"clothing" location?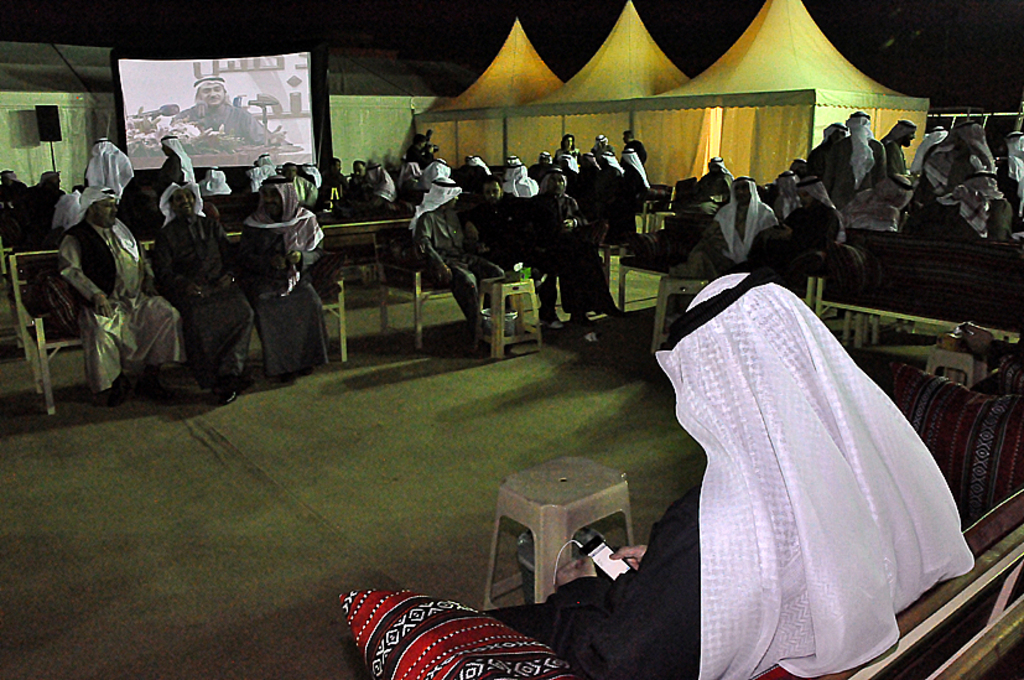
x1=823 y1=135 x2=888 y2=208
